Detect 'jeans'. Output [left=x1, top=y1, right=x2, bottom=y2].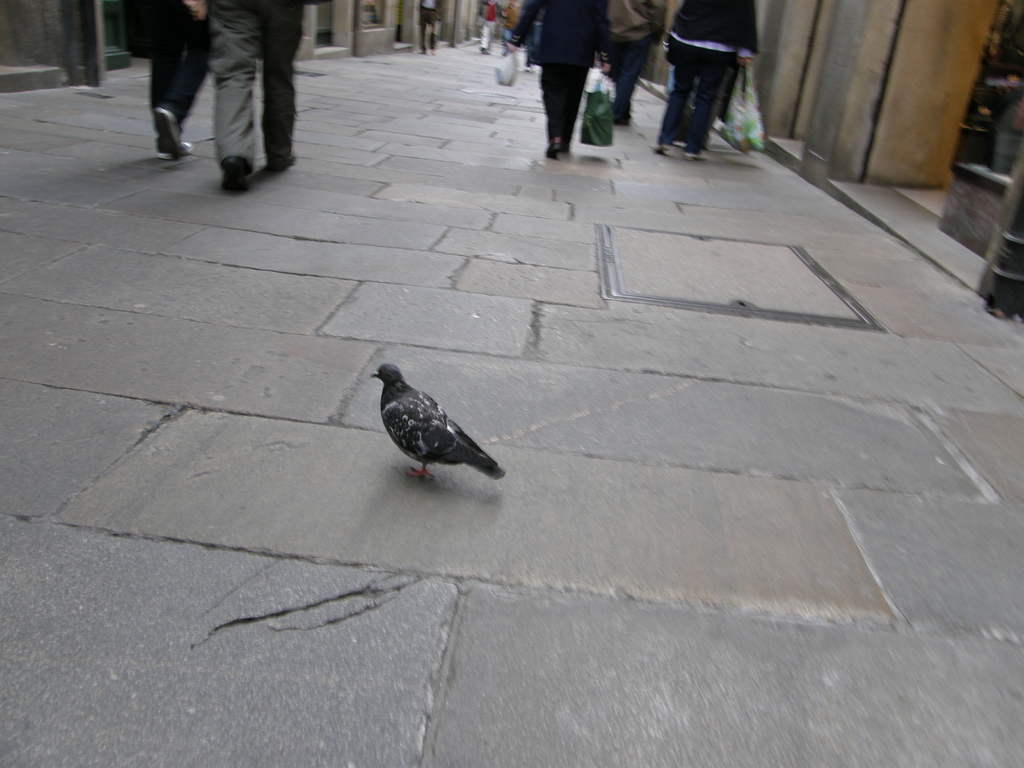
[left=648, top=41, right=733, bottom=149].
